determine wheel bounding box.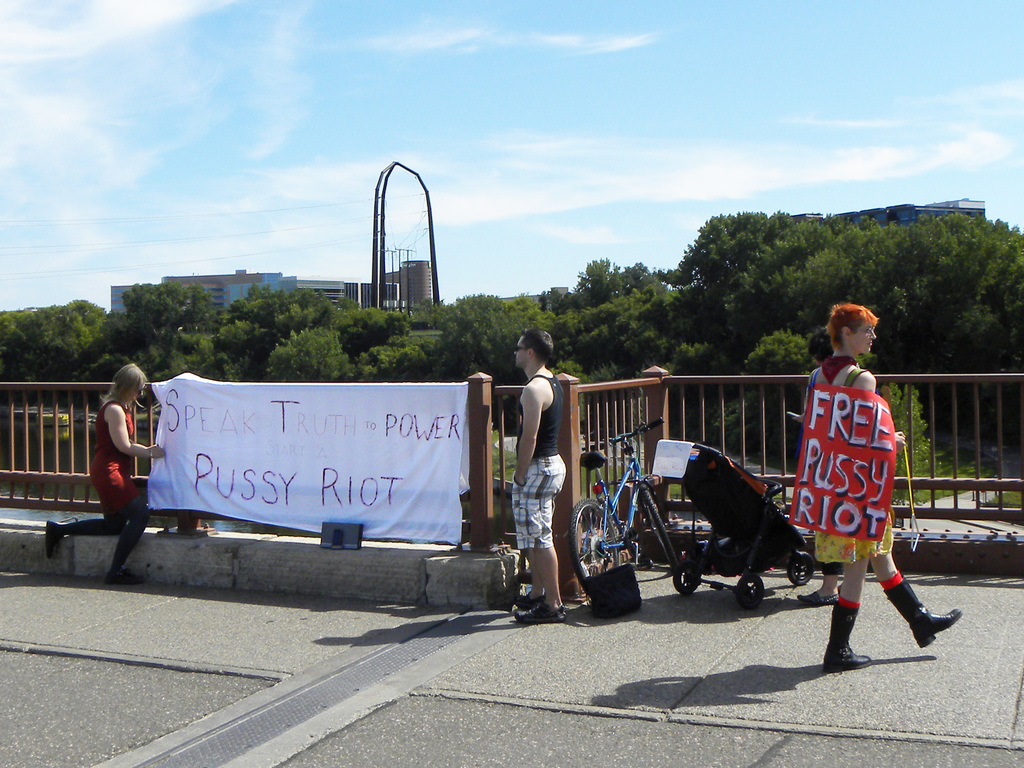
Determined: [787,552,816,582].
